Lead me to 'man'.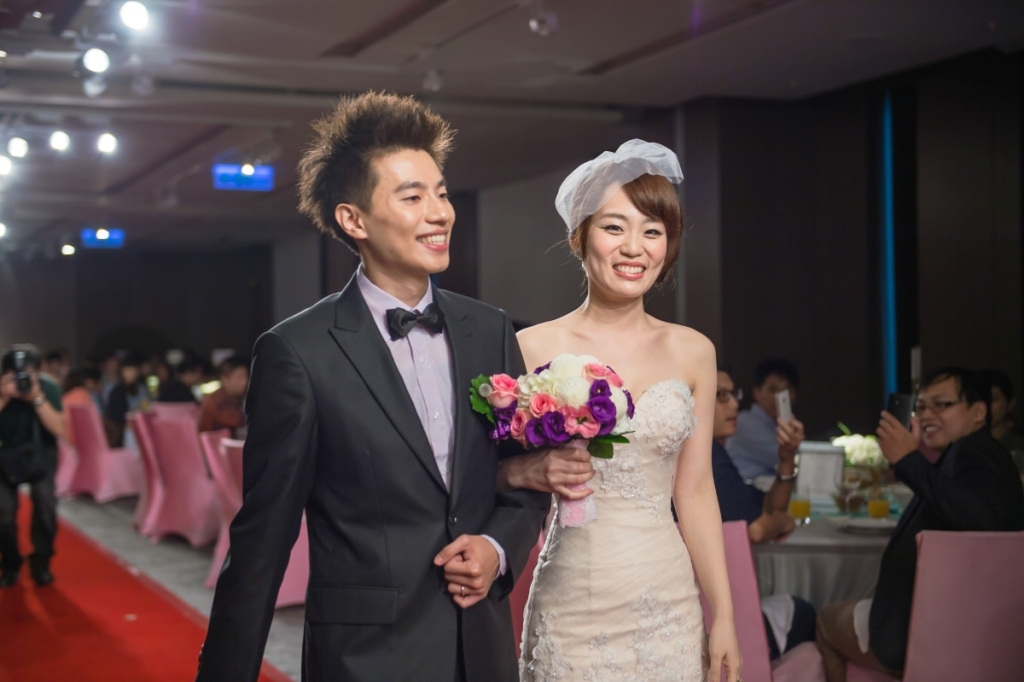
Lead to 200,354,266,472.
